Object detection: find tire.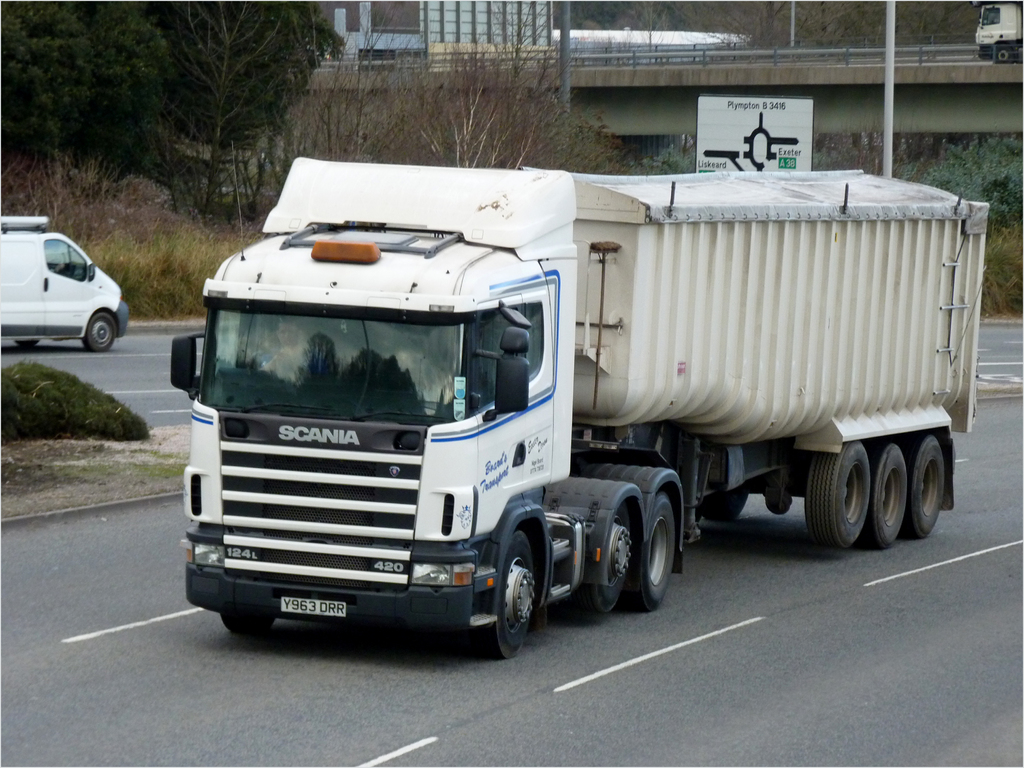
<bbox>802, 437, 872, 554</bbox>.
